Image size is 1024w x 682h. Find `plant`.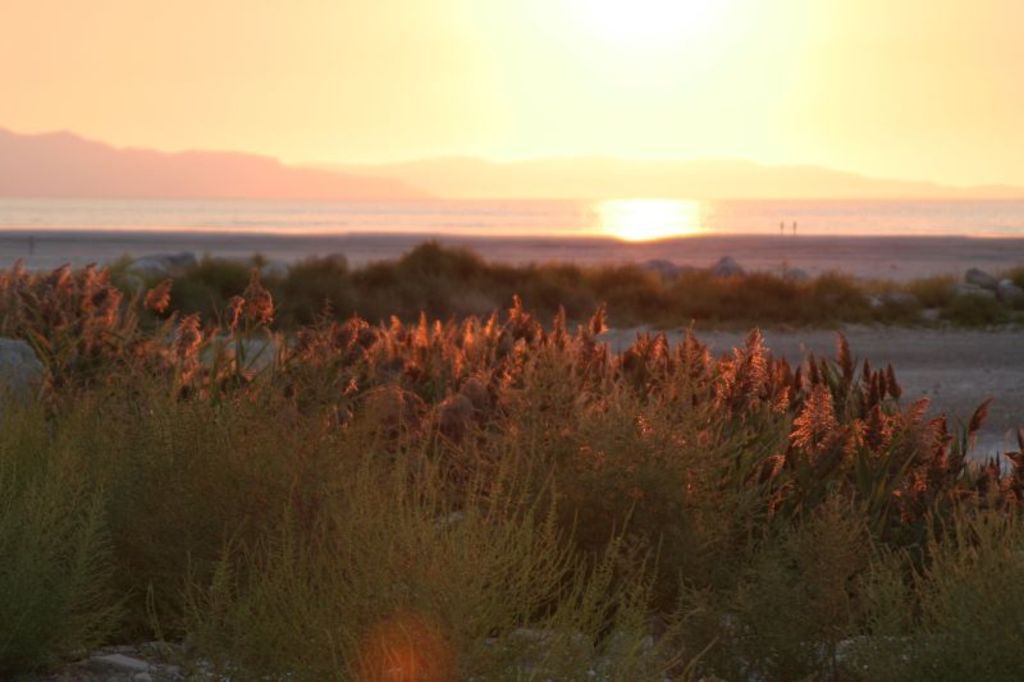
(845,476,1023,681).
